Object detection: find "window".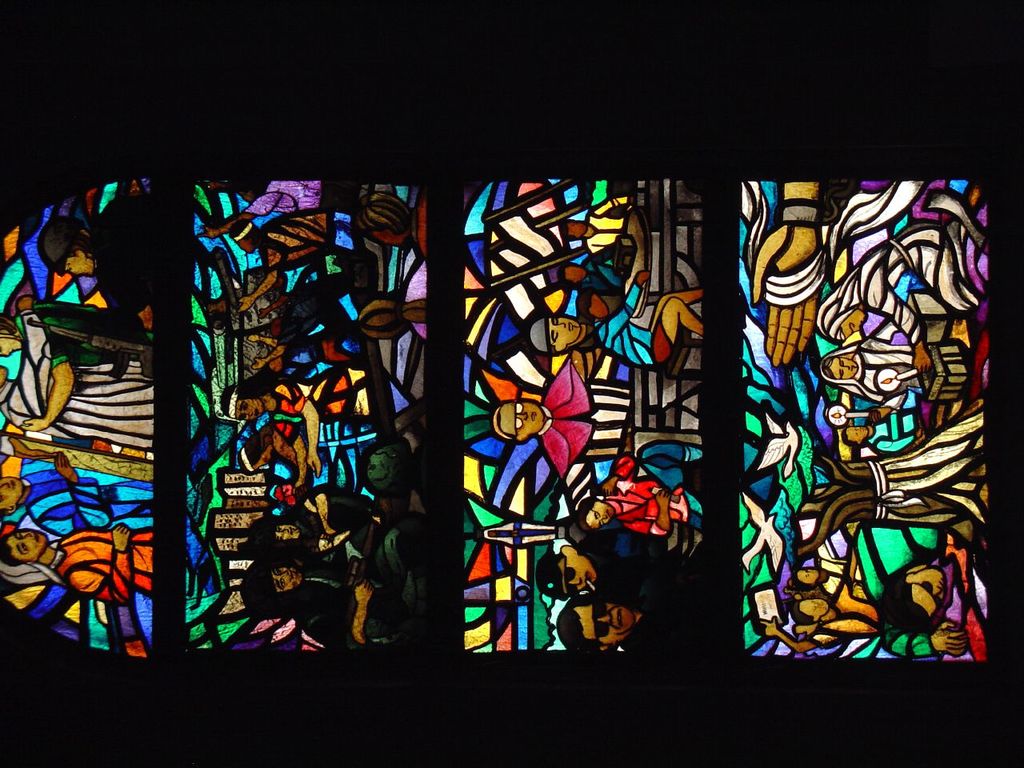
(left=0, top=174, right=174, bottom=666).
